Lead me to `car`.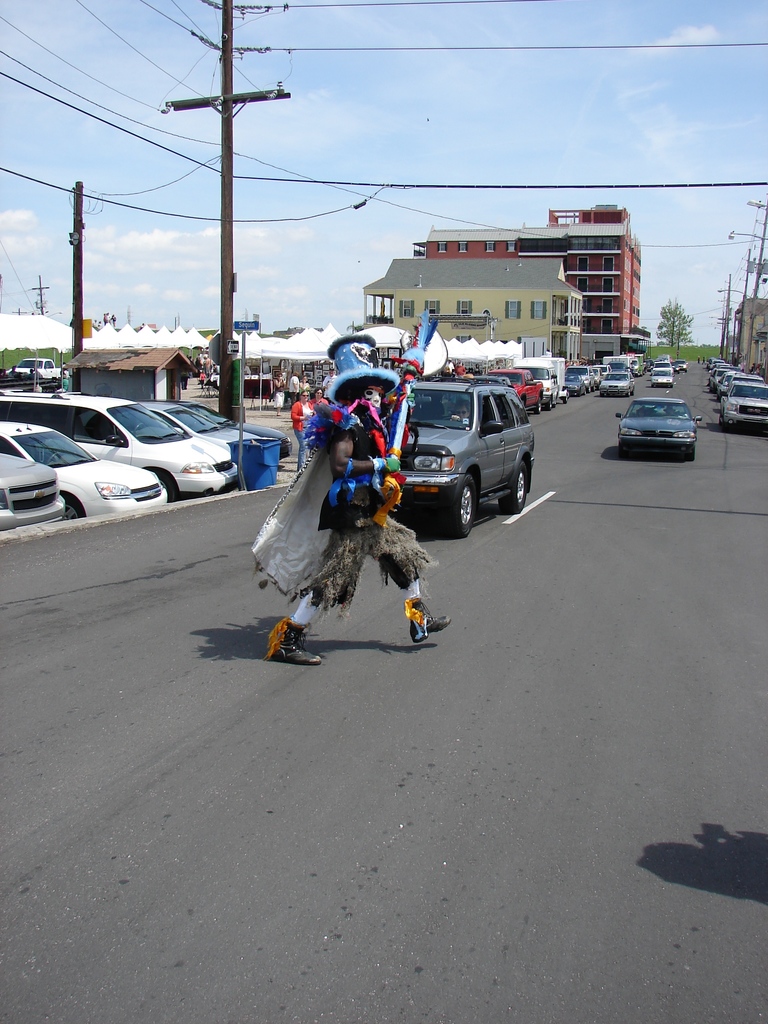
Lead to 595, 364, 636, 397.
